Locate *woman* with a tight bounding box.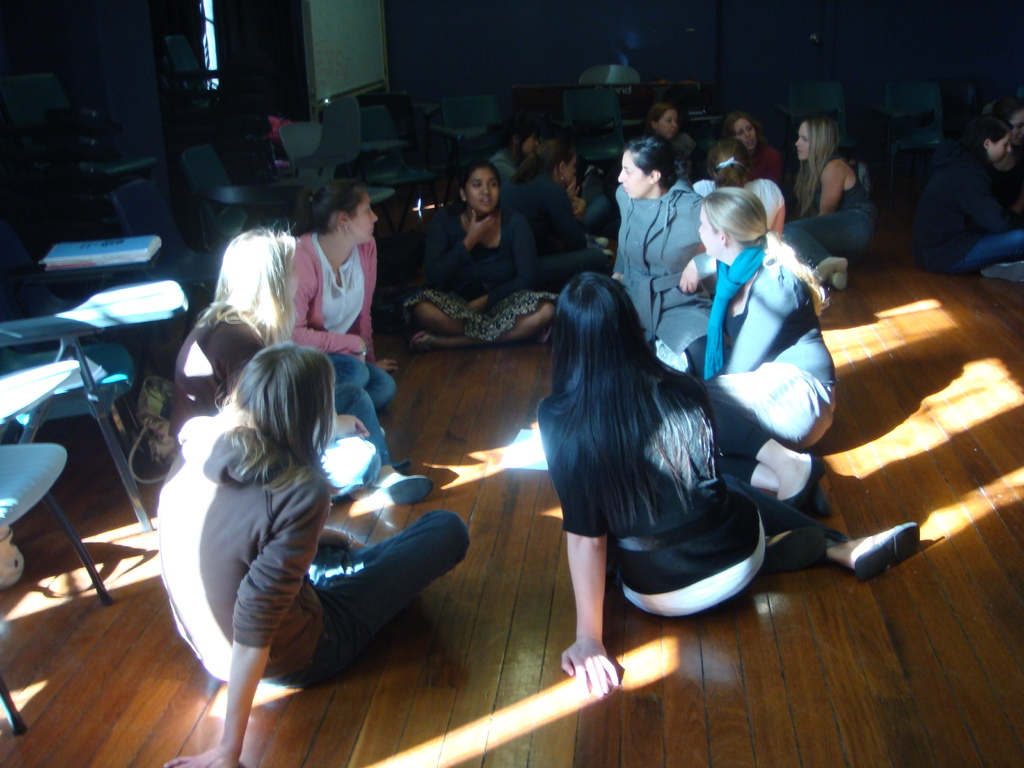
611:138:723:373.
